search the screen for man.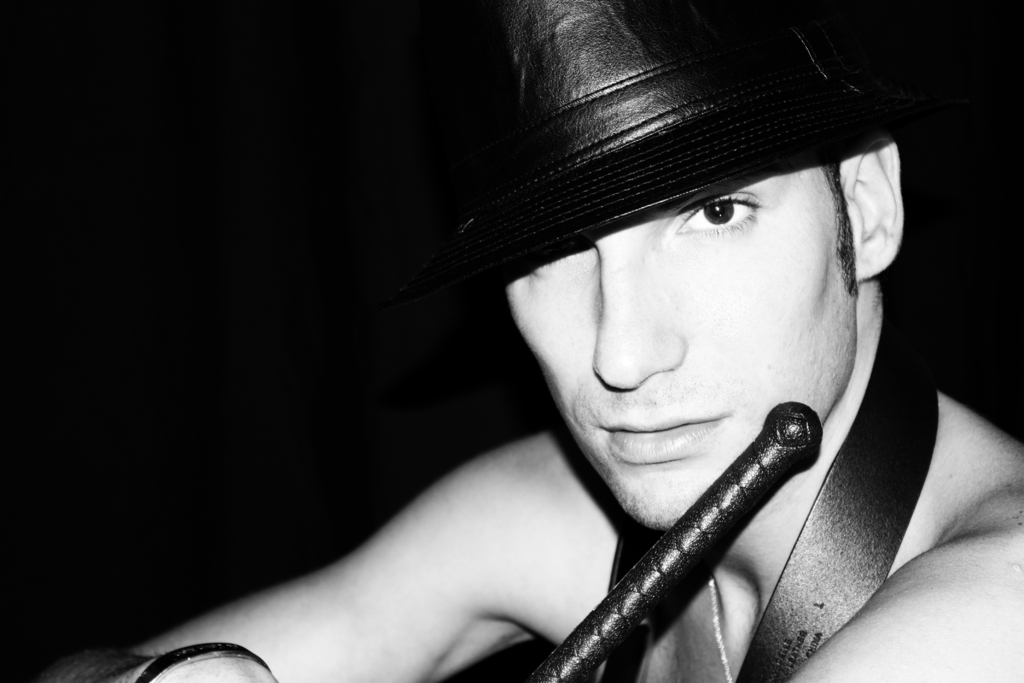
Found at (x1=24, y1=0, x2=1023, y2=682).
